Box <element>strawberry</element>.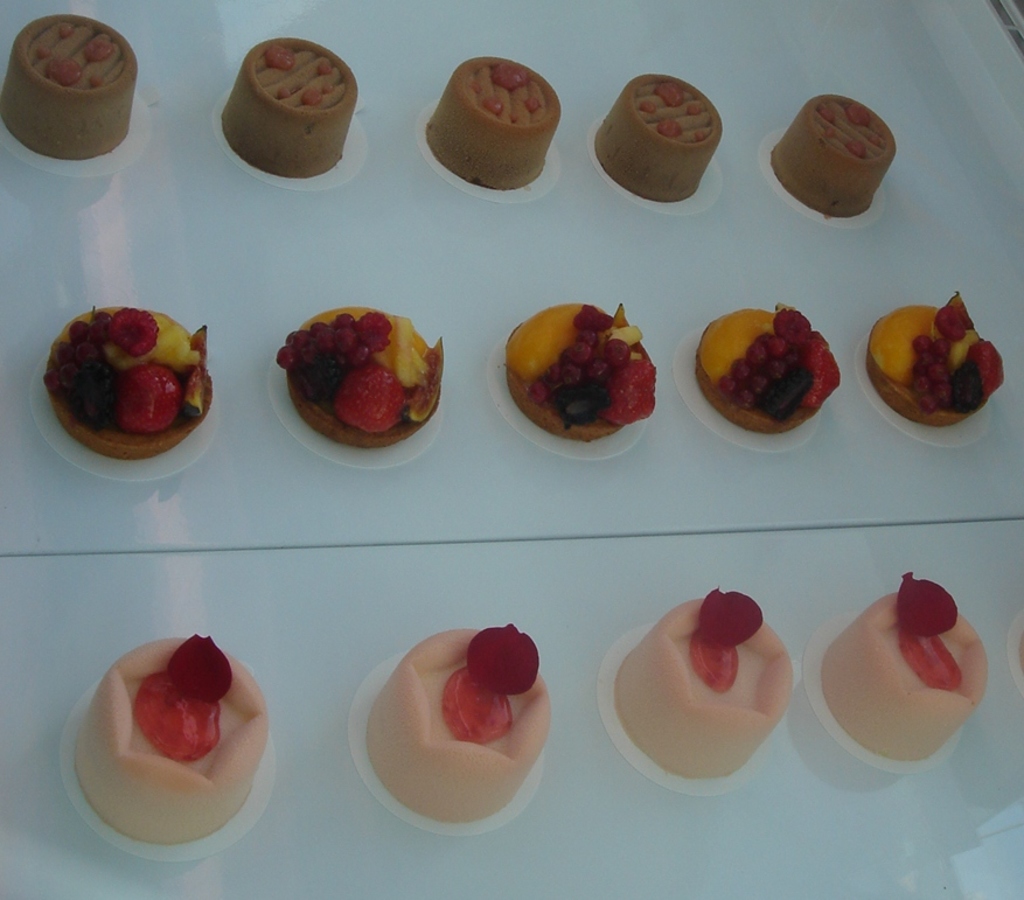
rect(809, 341, 843, 411).
